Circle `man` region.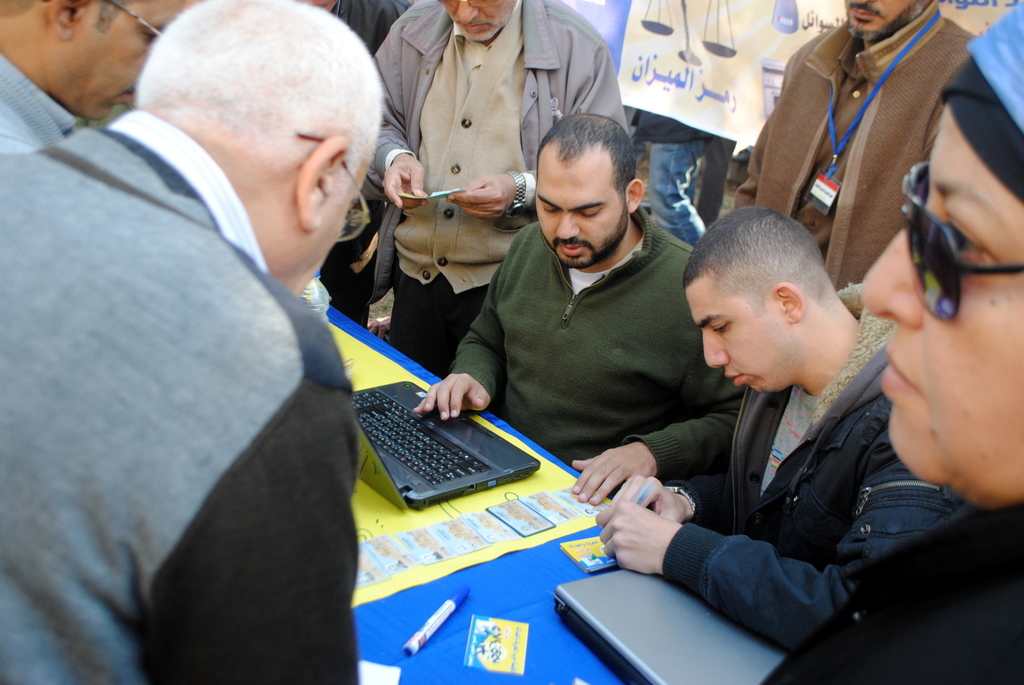
Region: box=[372, 0, 631, 377].
